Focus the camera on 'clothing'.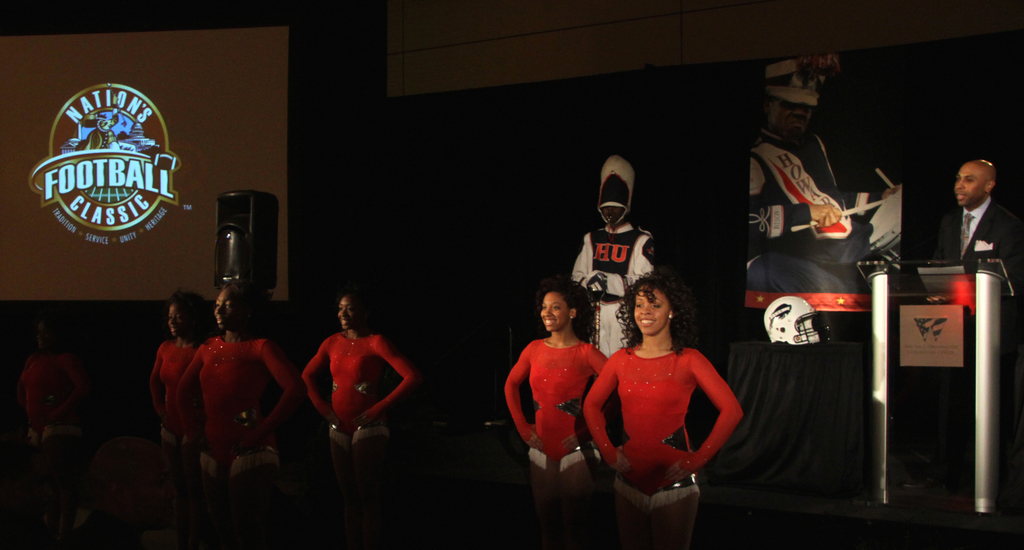
Focus region: [x1=568, y1=221, x2=666, y2=362].
